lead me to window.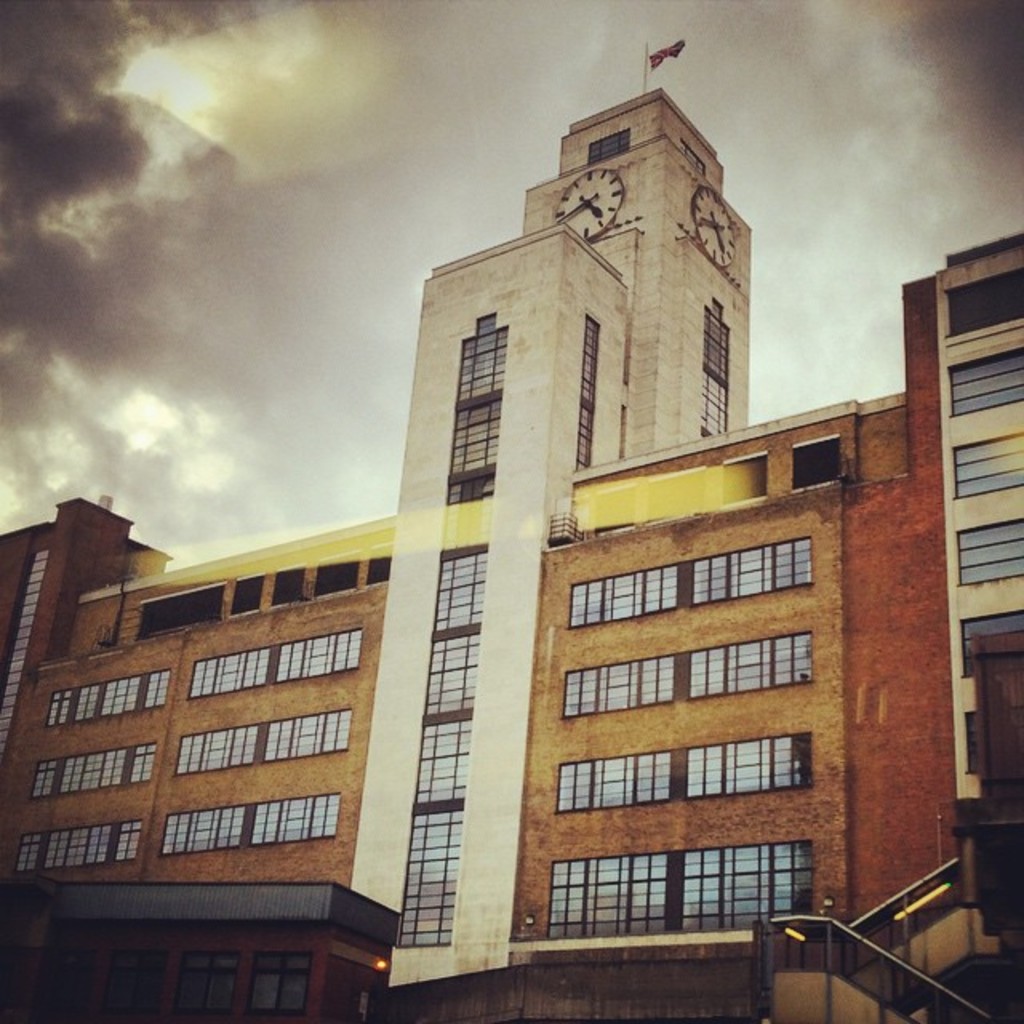
Lead to 942 346 1022 427.
